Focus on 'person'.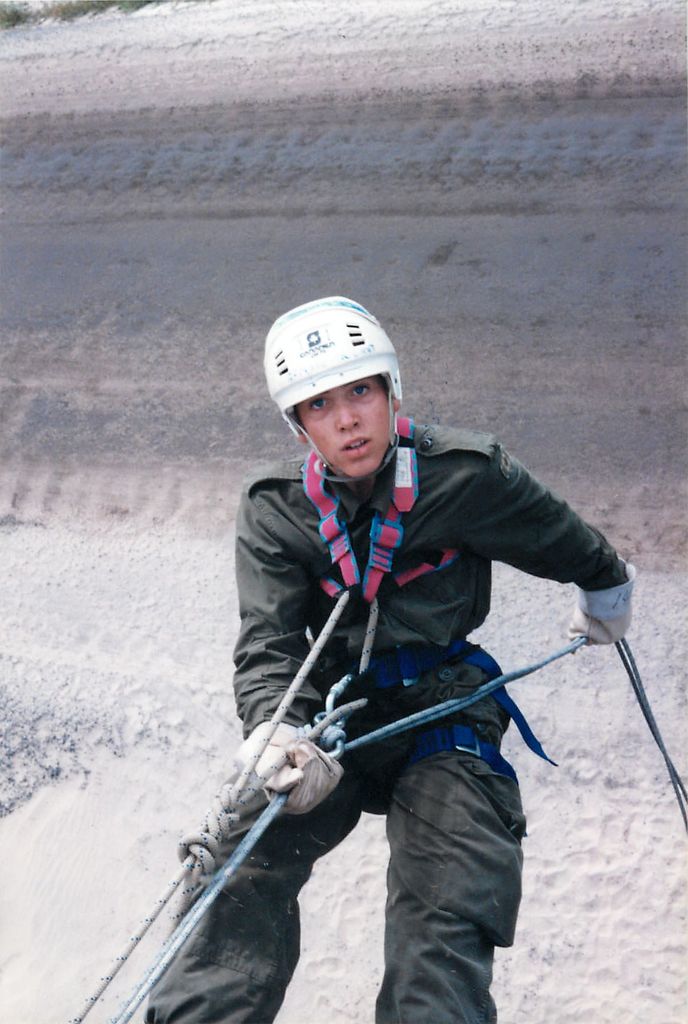
Focused at [143, 300, 630, 1023].
